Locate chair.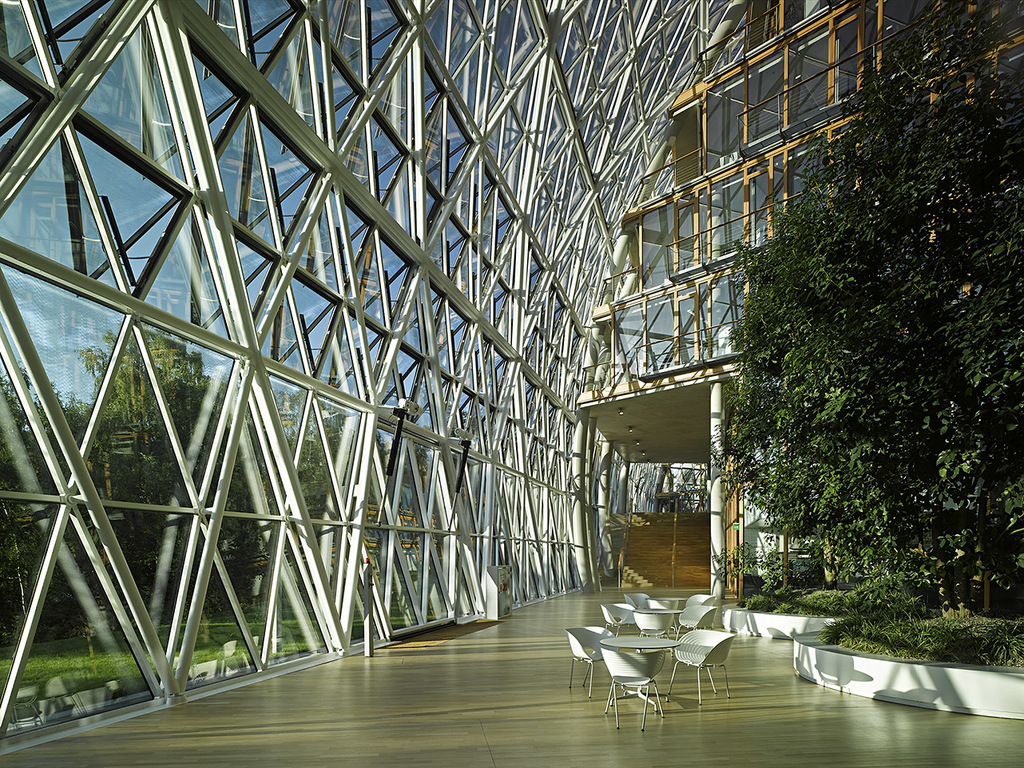
Bounding box: bbox=[598, 646, 666, 730].
